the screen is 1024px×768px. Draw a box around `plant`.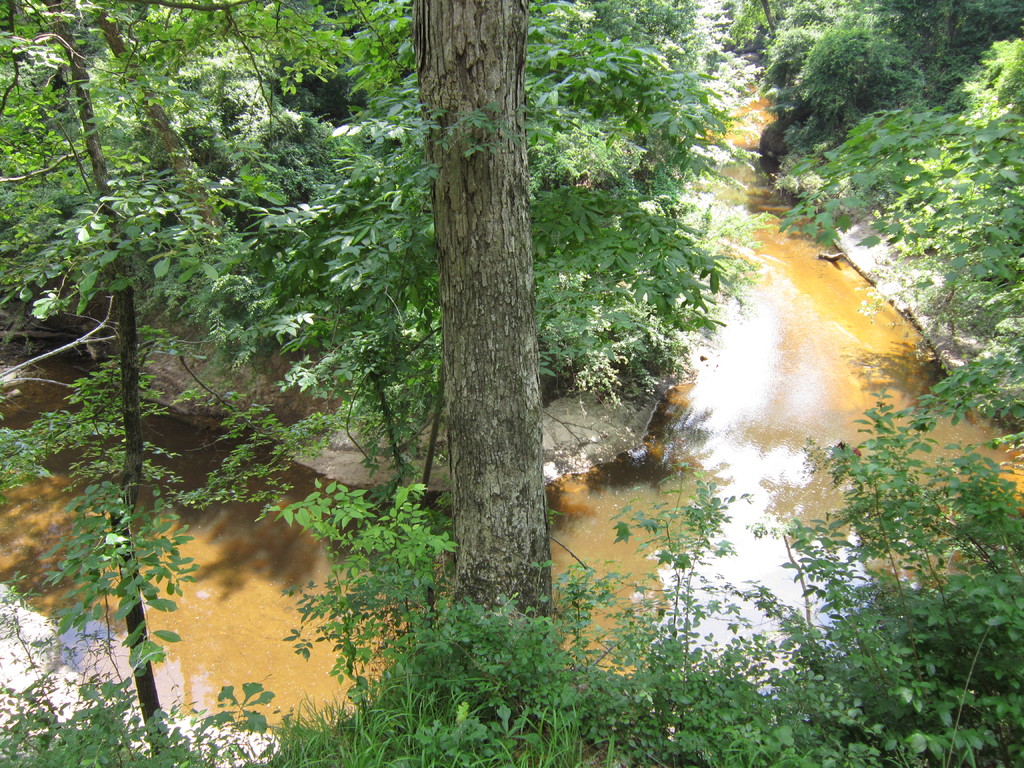
271,653,540,767.
